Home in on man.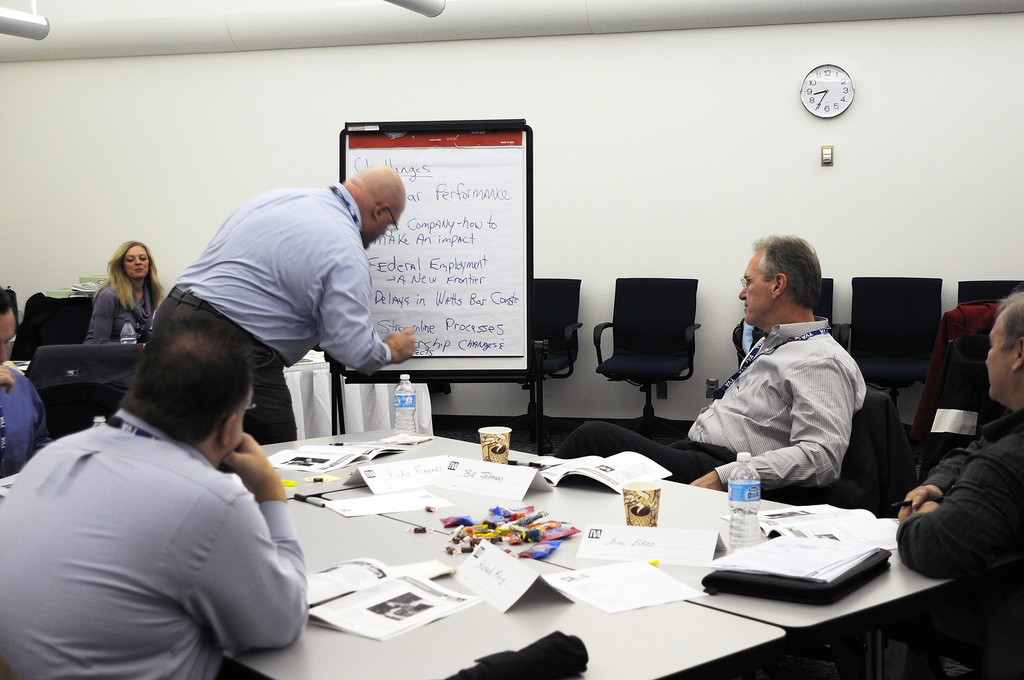
Homed in at bbox=(131, 160, 419, 442).
